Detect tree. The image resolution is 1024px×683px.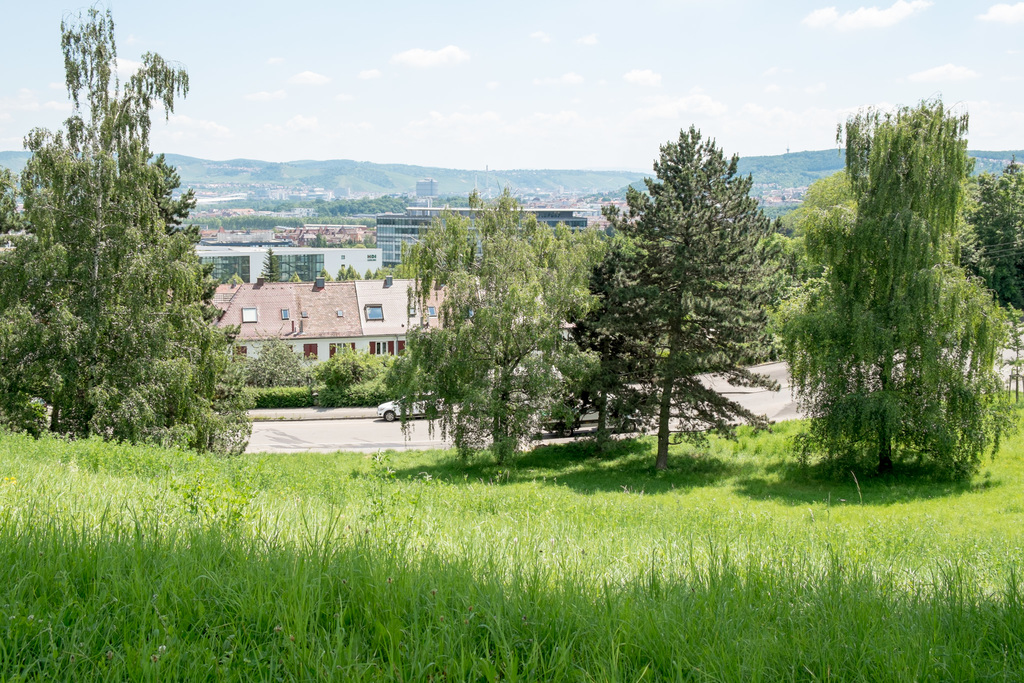
BBox(378, 181, 598, 465).
